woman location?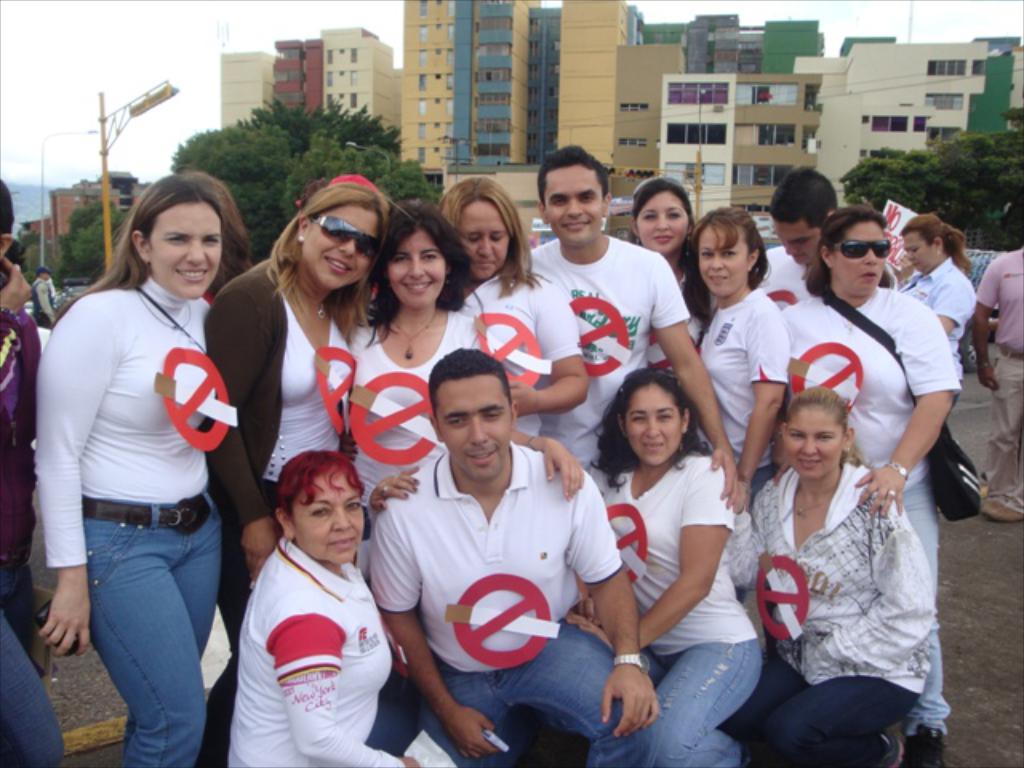
rect(576, 362, 765, 766)
